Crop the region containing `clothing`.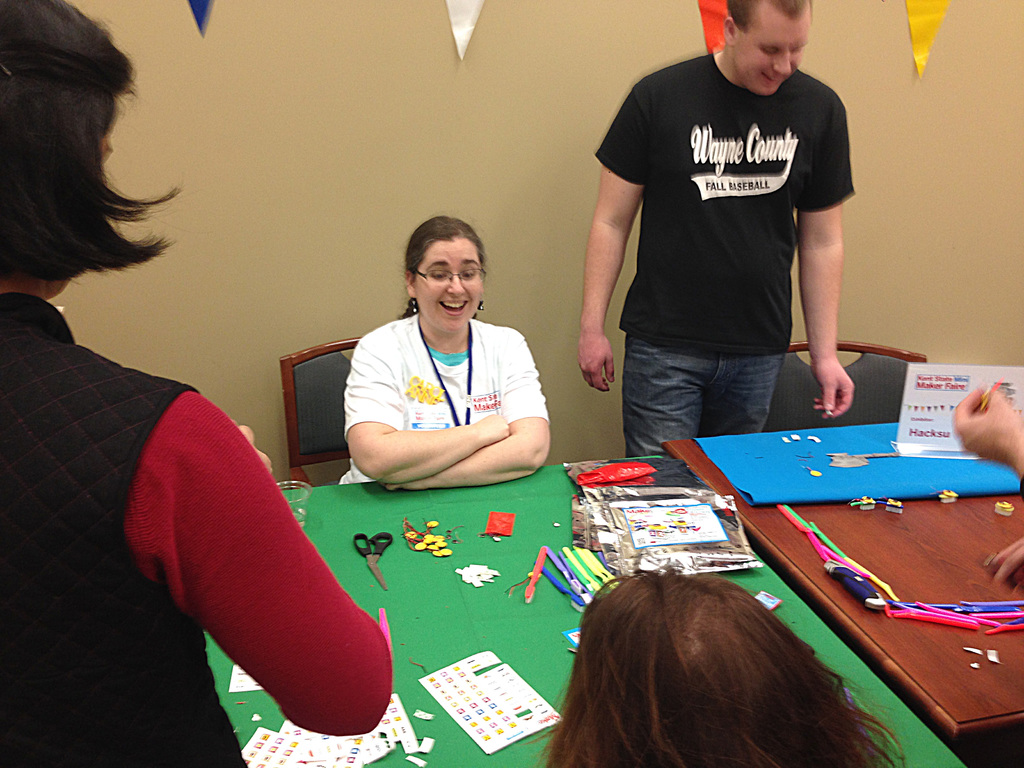
Crop region: BBox(10, 312, 410, 767).
